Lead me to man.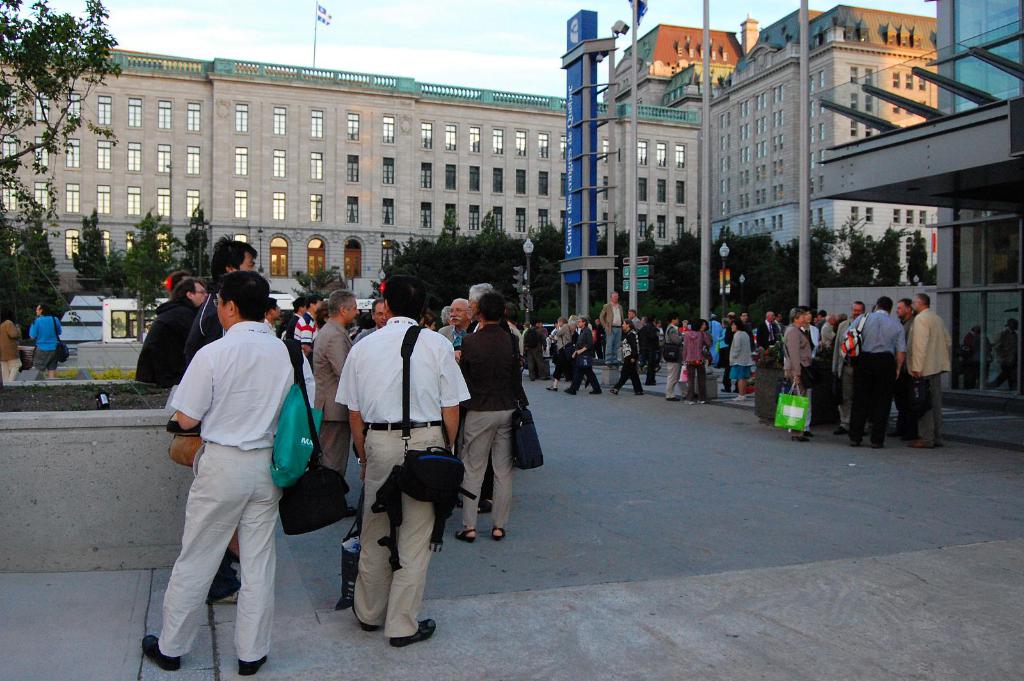
Lead to detection(442, 297, 475, 357).
